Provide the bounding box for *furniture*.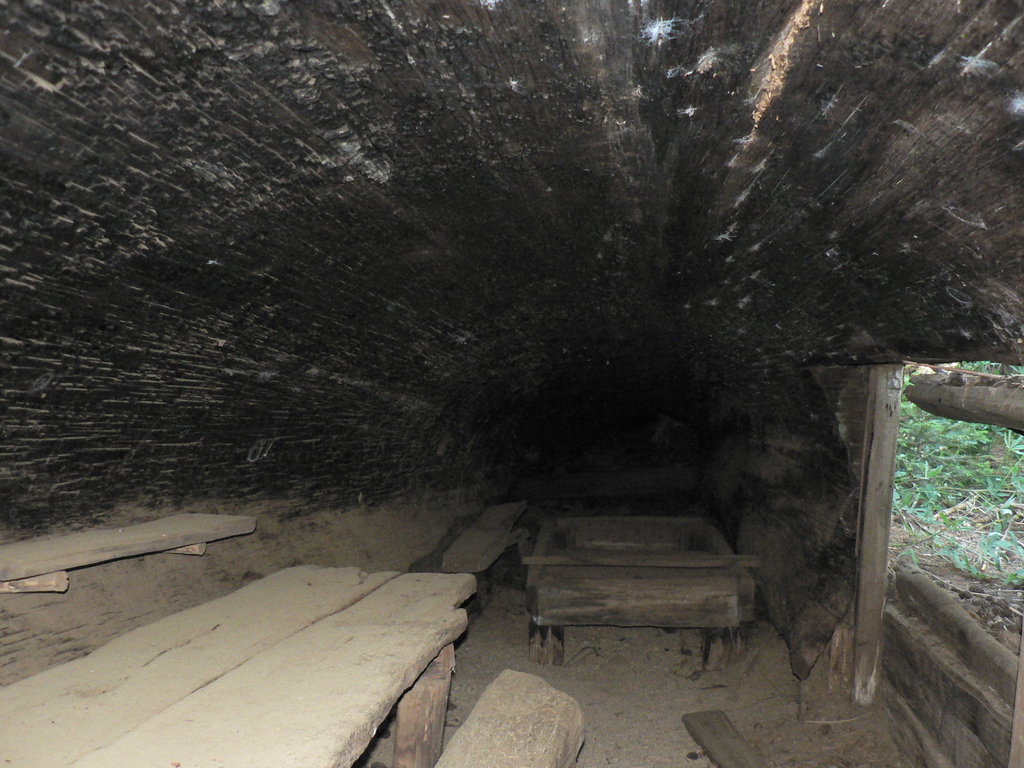
<box>438,673,584,767</box>.
